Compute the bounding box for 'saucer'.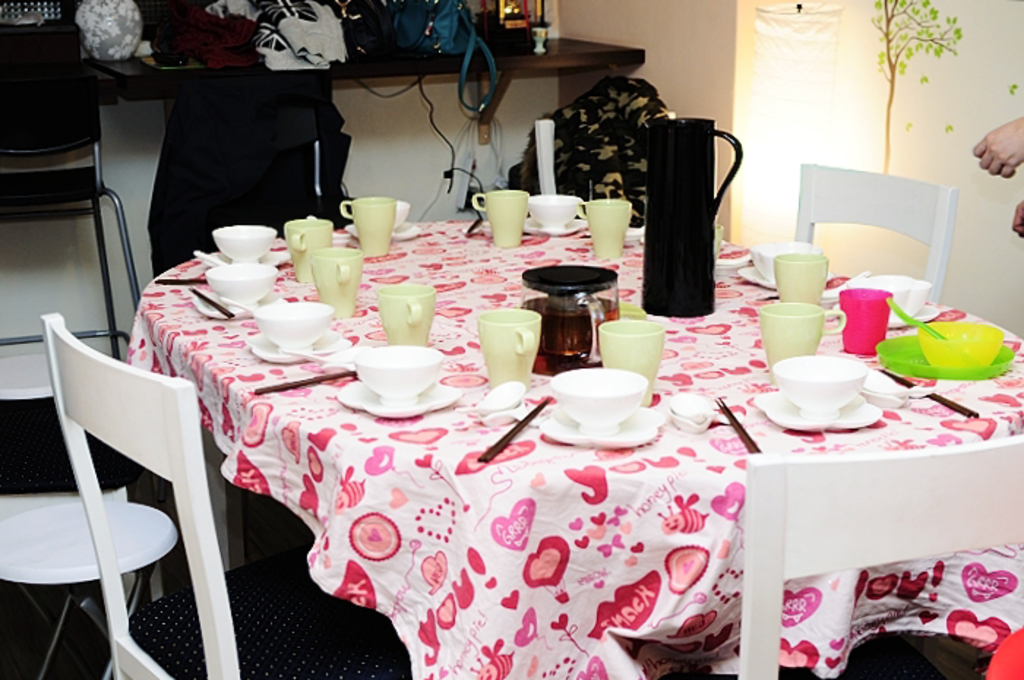
select_region(208, 249, 293, 266).
